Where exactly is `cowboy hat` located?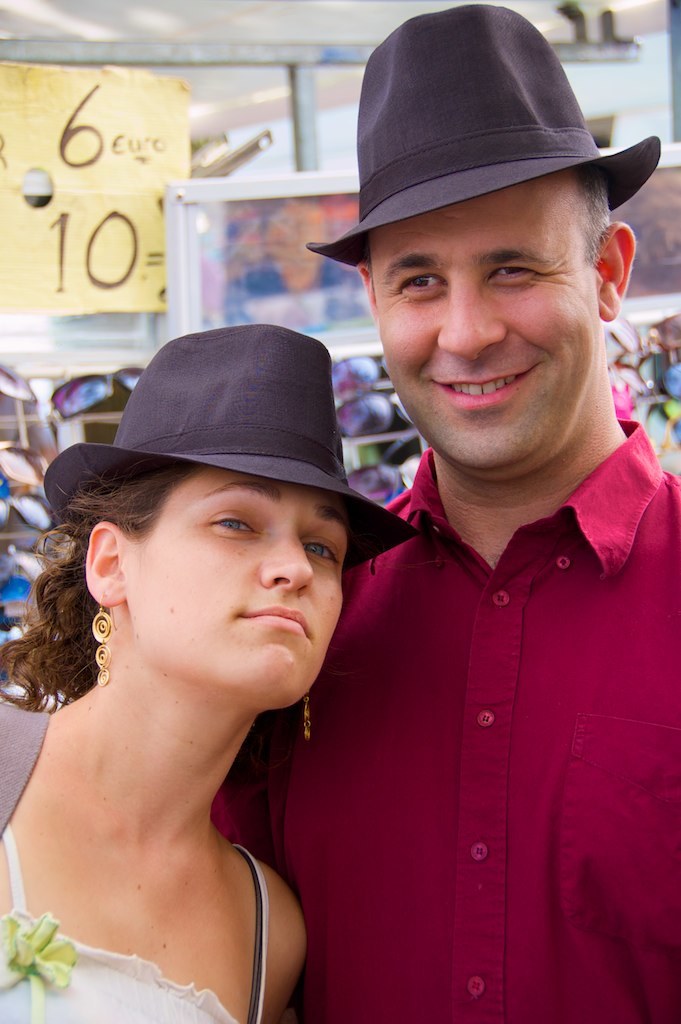
Its bounding box is (46,326,429,572).
